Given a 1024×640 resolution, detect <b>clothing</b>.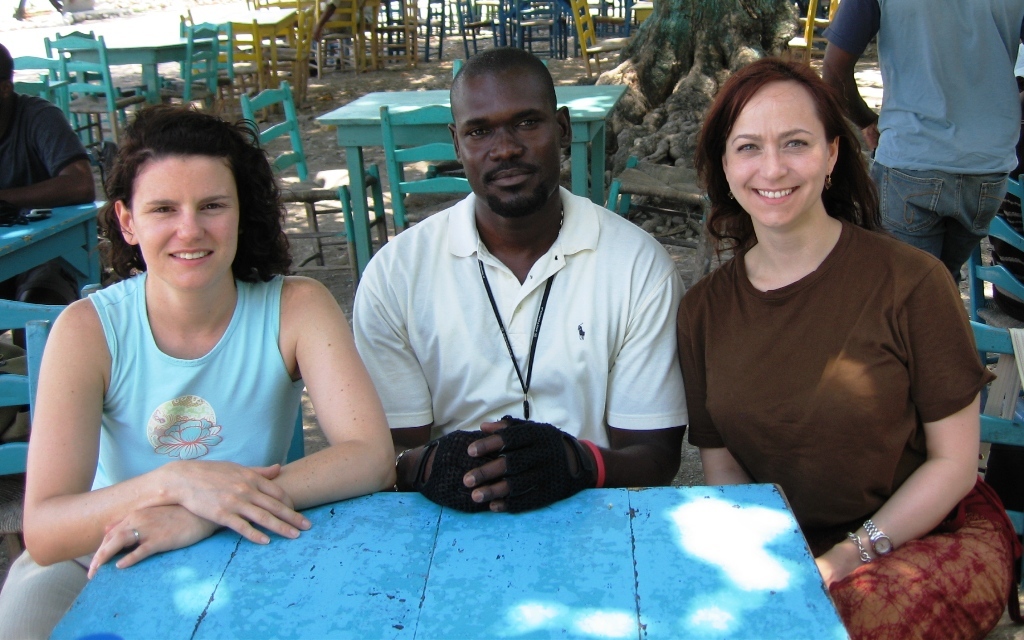
(left=343, top=184, right=700, bottom=452).
